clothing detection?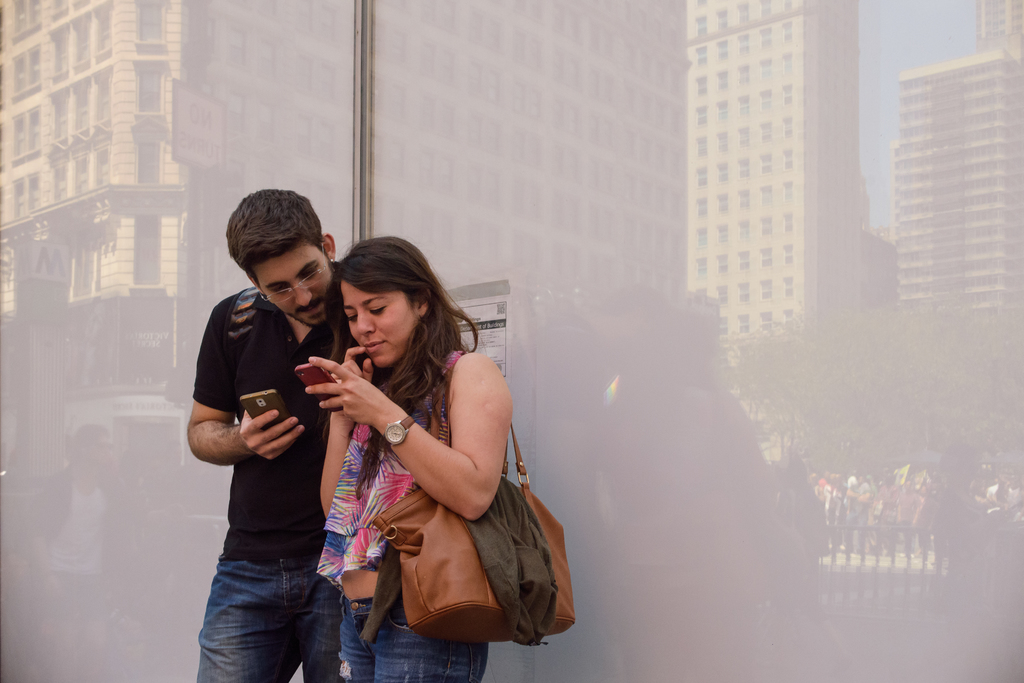
bbox(314, 342, 493, 682)
